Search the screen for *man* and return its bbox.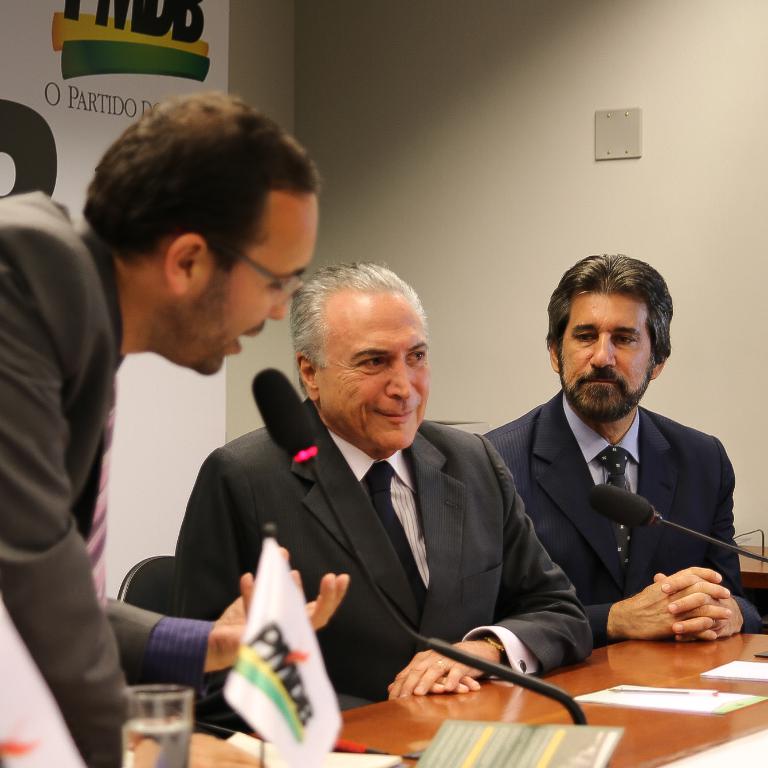
Found: pyautogui.locateOnScreen(483, 242, 767, 656).
